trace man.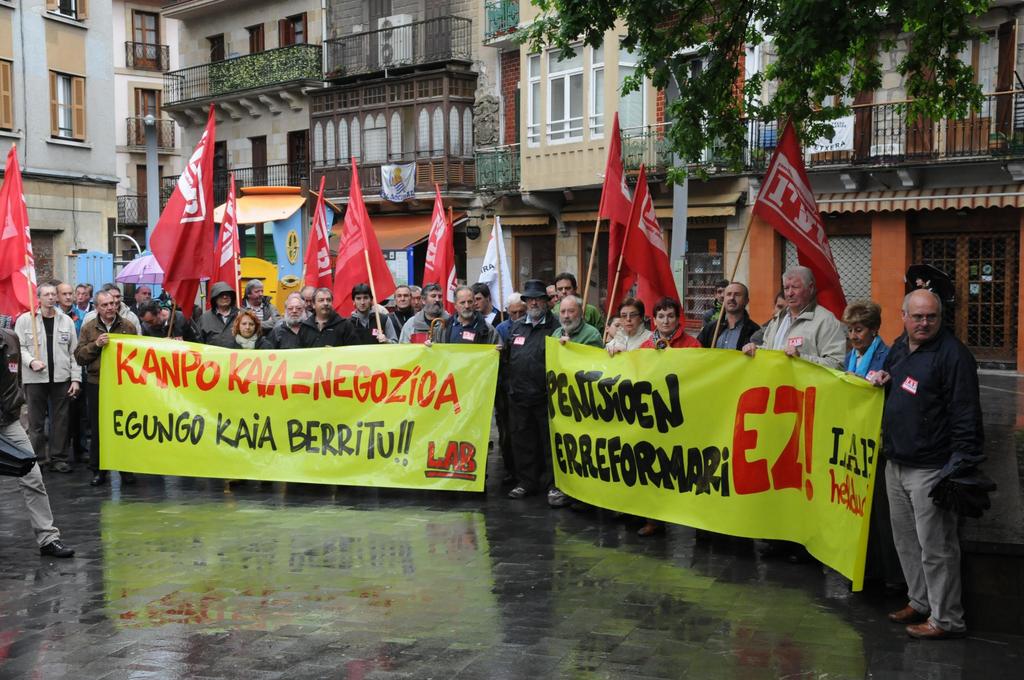
Traced to {"left": 547, "top": 295, "right": 604, "bottom": 349}.
